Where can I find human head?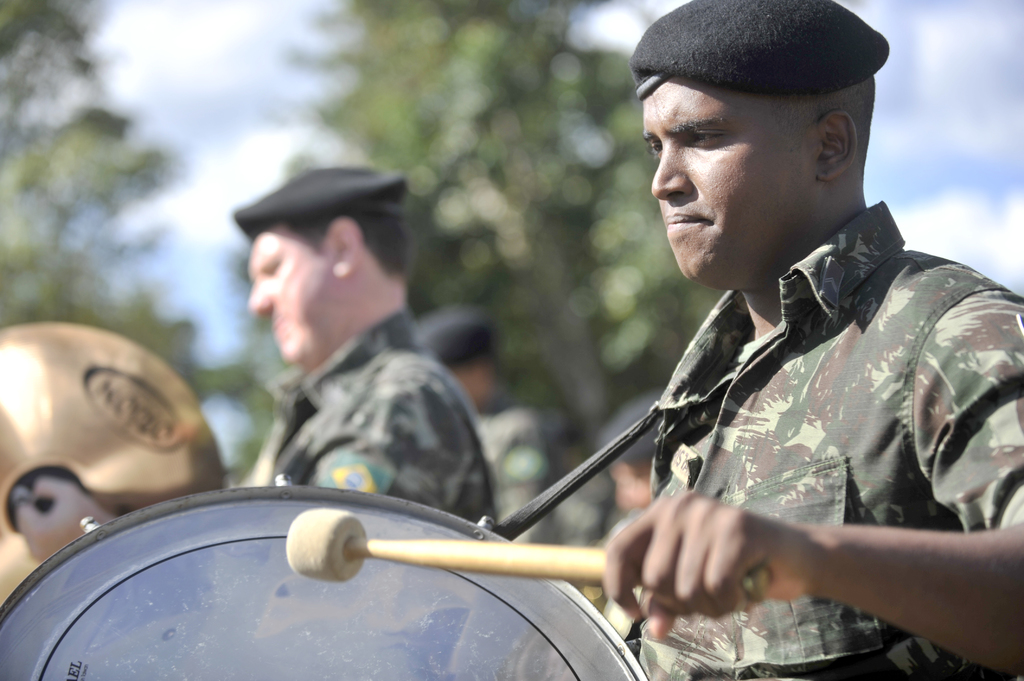
You can find it at {"x1": 243, "y1": 166, "x2": 411, "y2": 378}.
